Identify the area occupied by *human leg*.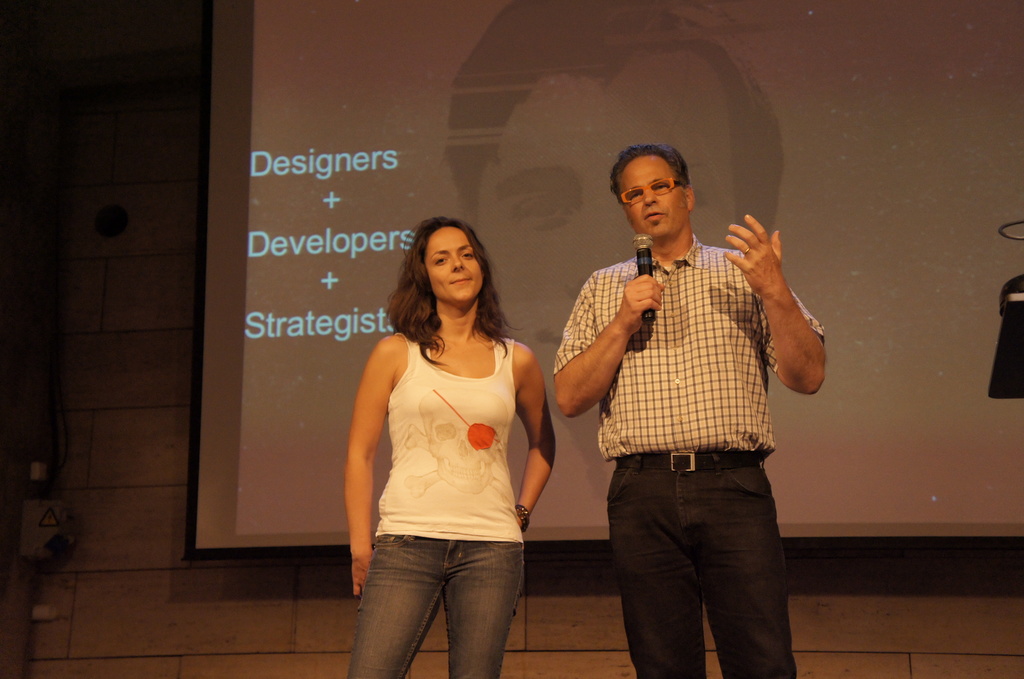
Area: locate(352, 539, 445, 676).
